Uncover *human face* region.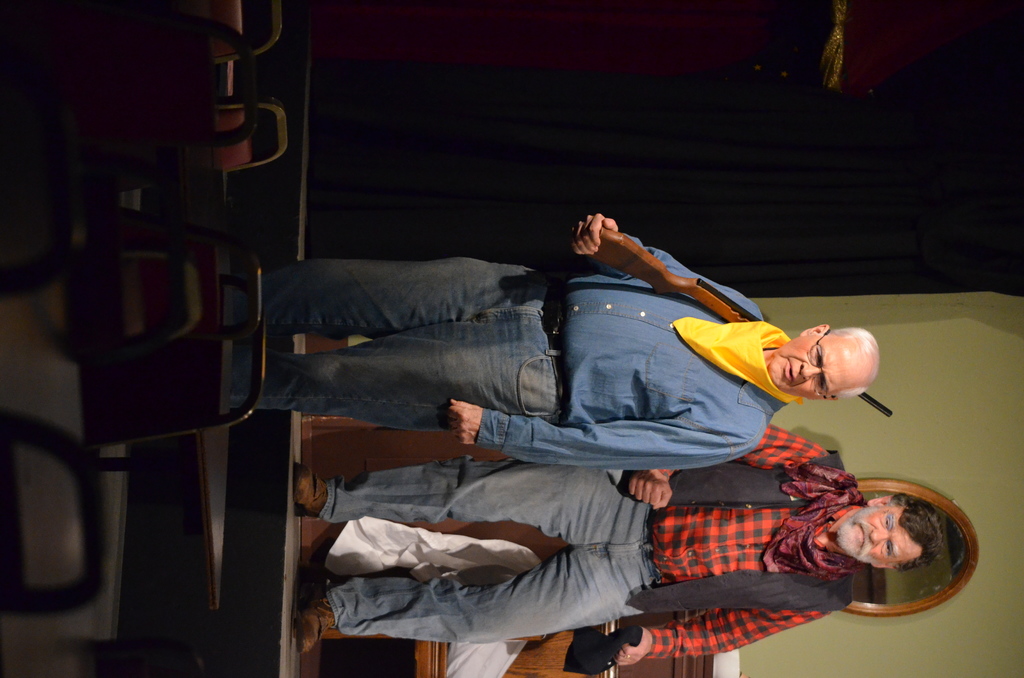
Uncovered: BBox(838, 506, 920, 561).
